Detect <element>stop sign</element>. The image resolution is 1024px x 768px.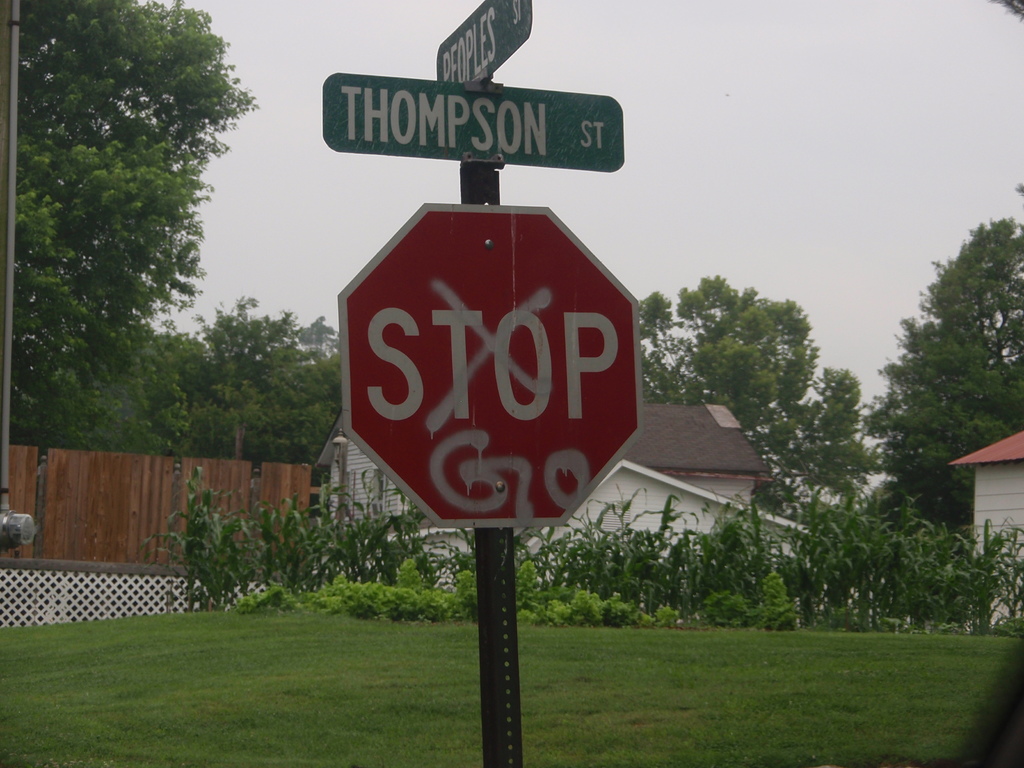
[left=334, top=198, right=648, bottom=529].
